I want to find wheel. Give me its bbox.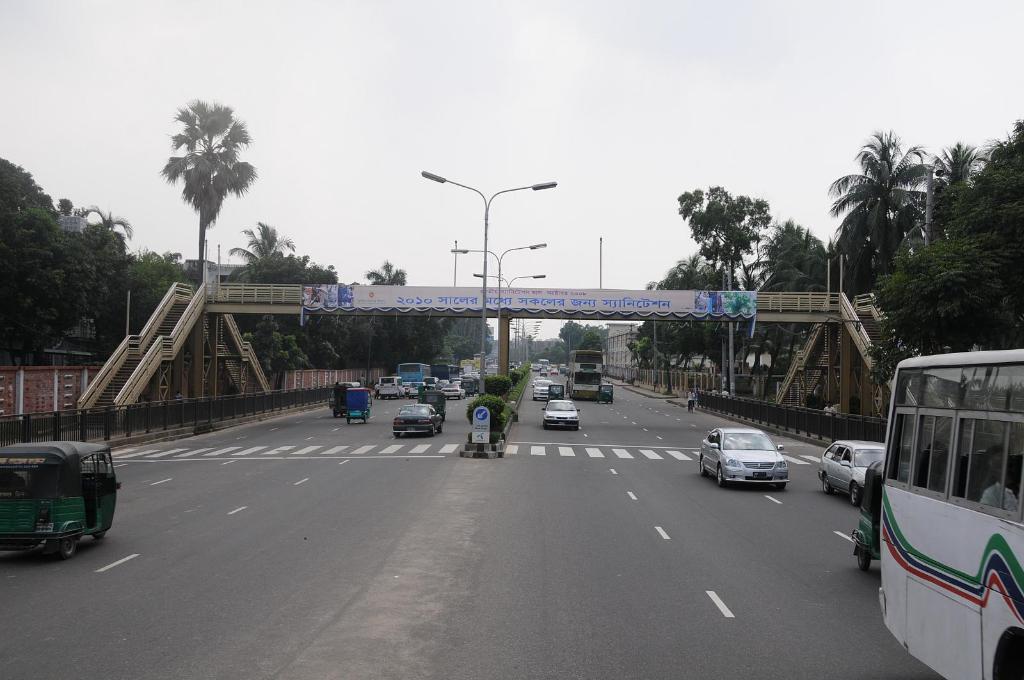
430 425 438 438.
